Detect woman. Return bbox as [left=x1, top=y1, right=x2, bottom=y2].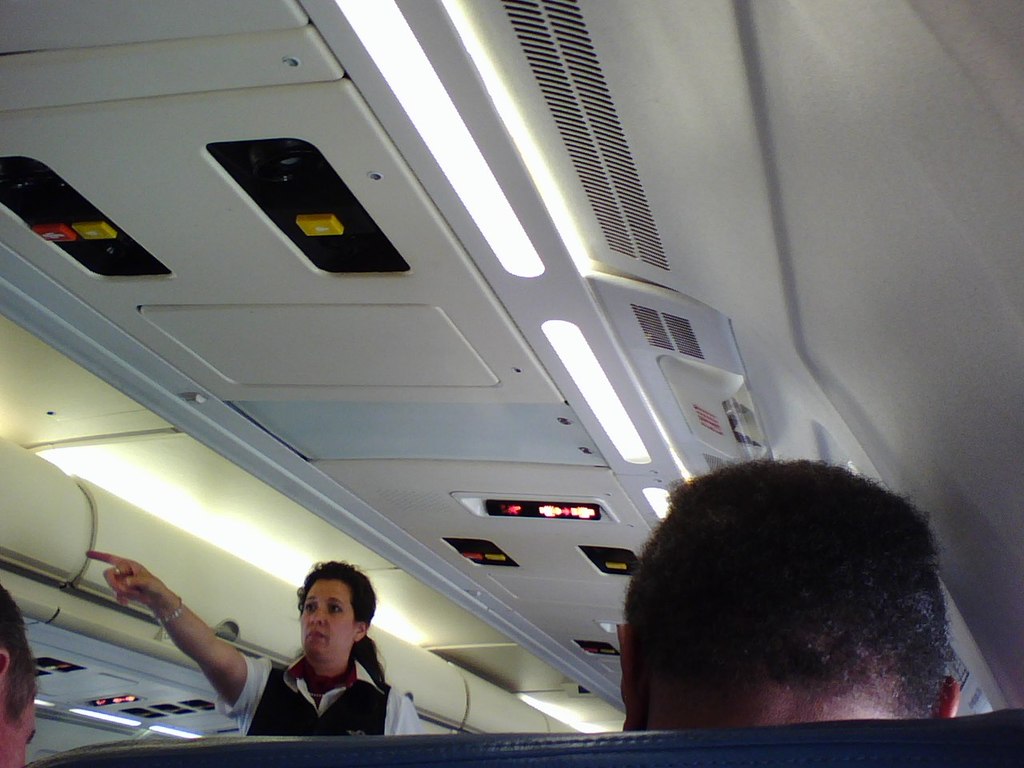
[left=224, top=563, right=408, bottom=742].
